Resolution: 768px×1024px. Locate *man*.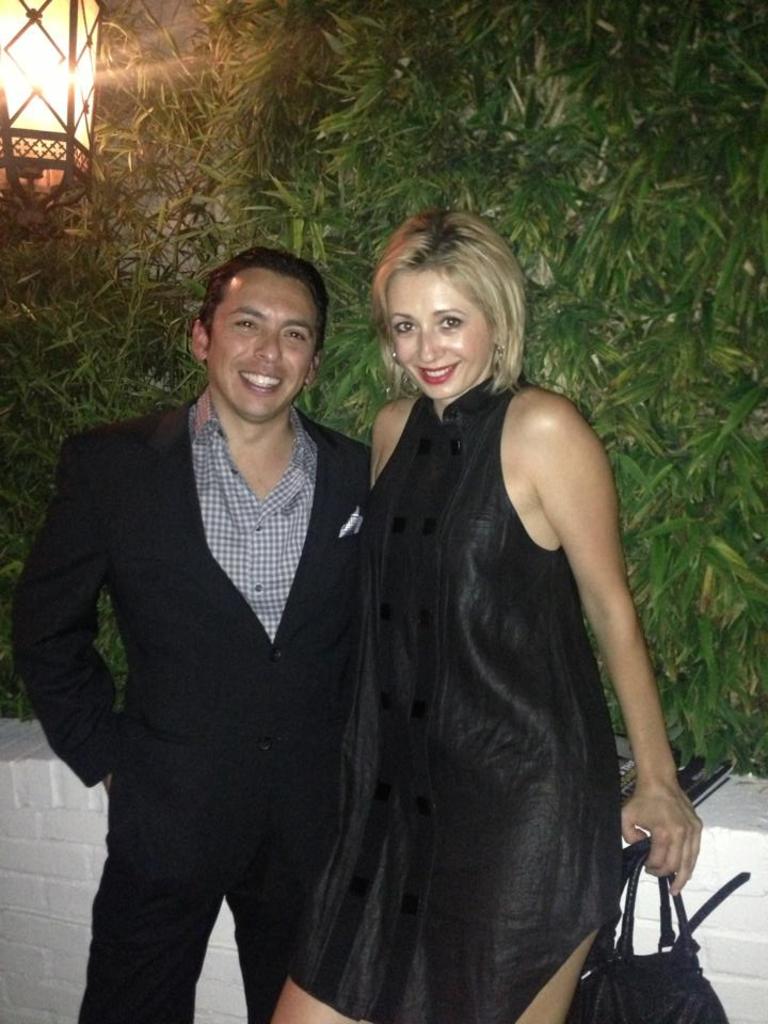
detection(32, 222, 421, 1014).
